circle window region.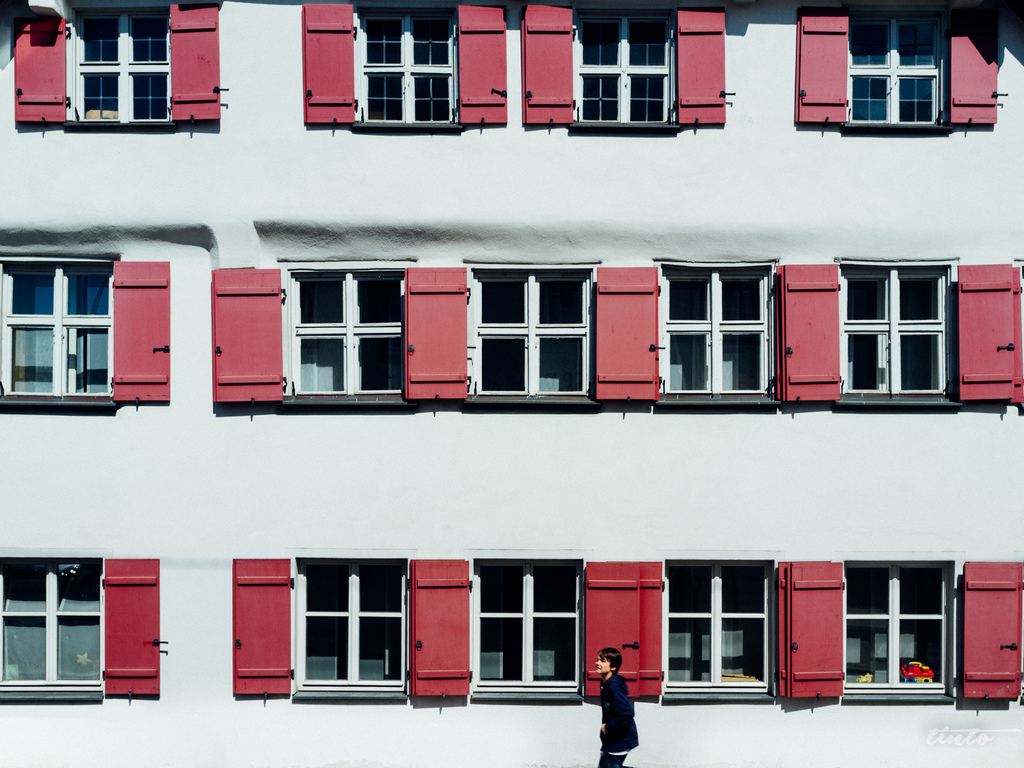
Region: locate(664, 269, 774, 392).
